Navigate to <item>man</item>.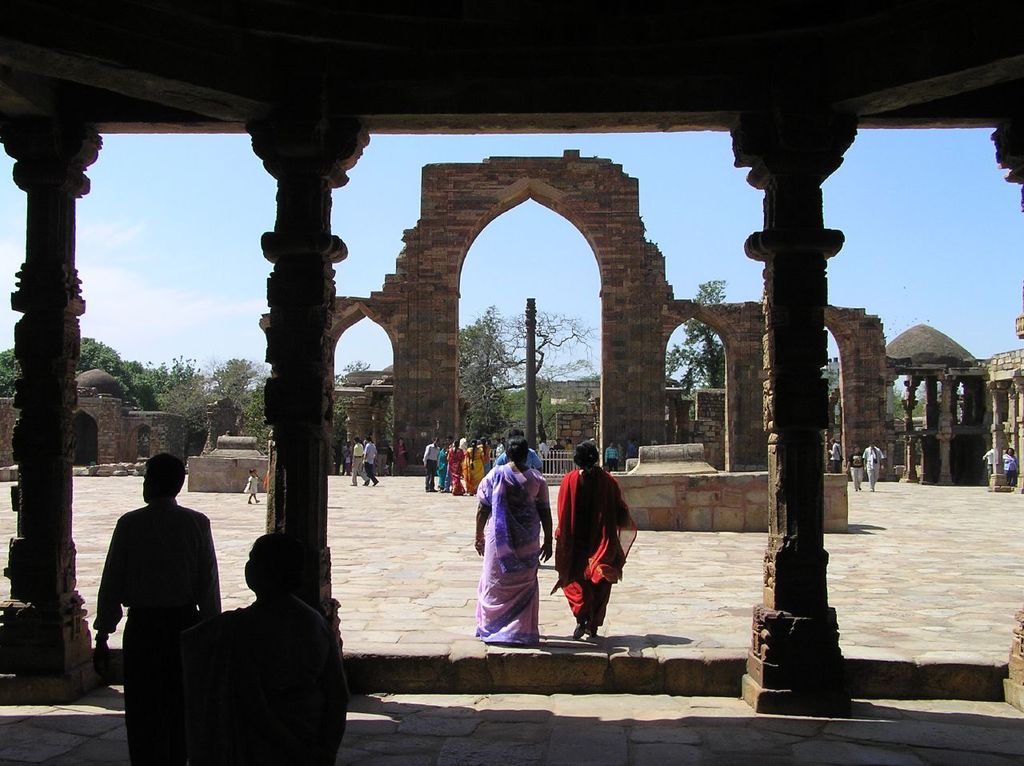
Navigation target: [362, 439, 376, 485].
